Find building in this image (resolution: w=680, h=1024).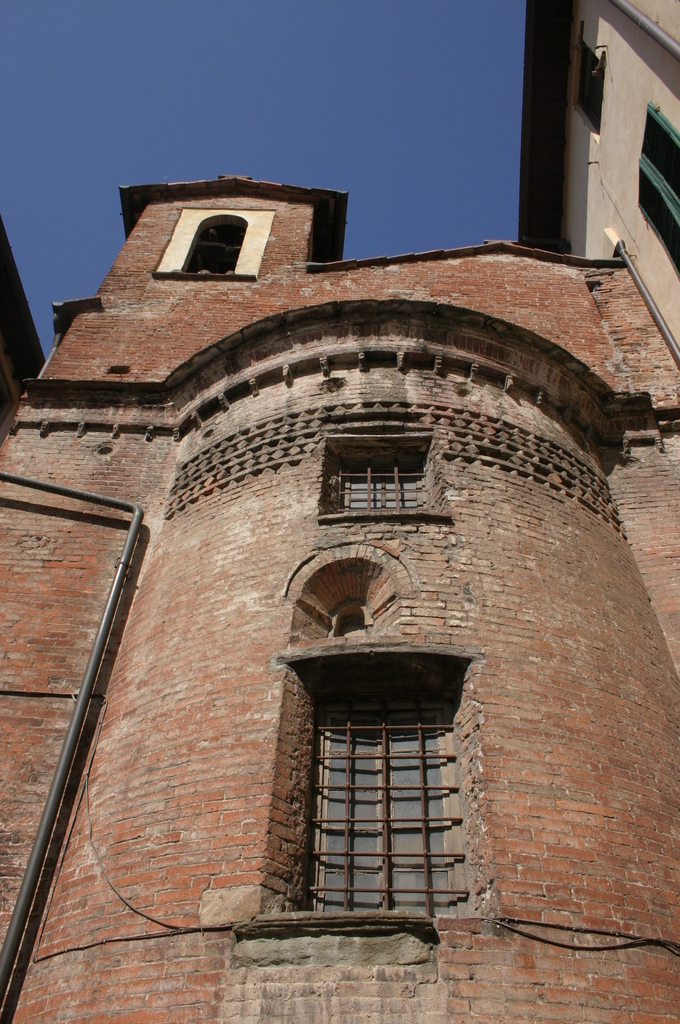
l=514, t=0, r=679, b=342.
